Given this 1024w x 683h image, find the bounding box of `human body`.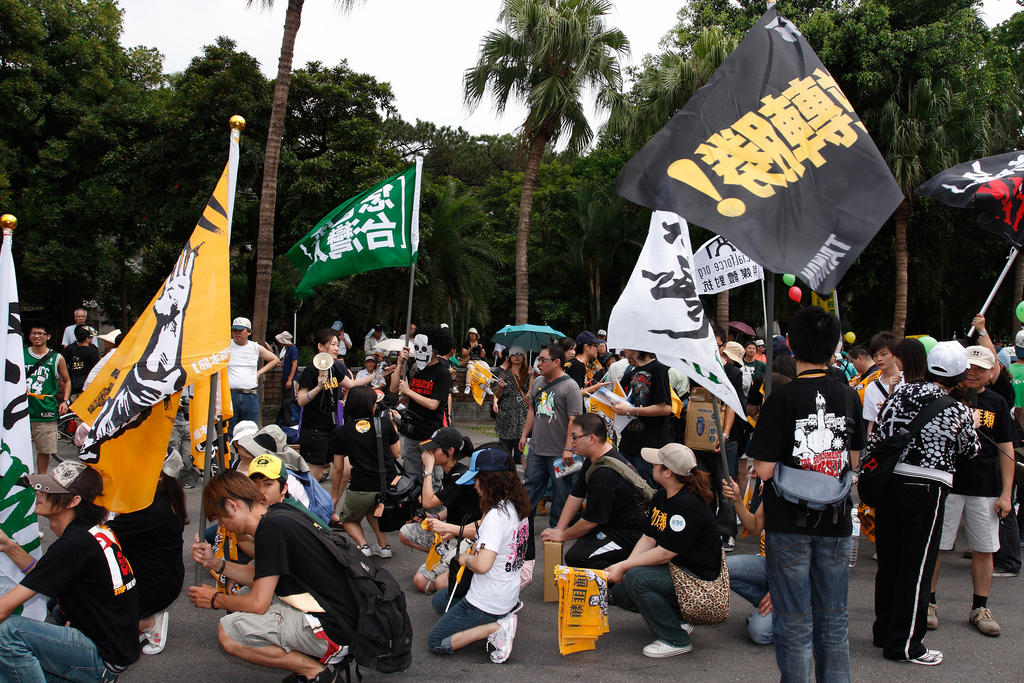
(left=491, top=368, right=530, bottom=453).
